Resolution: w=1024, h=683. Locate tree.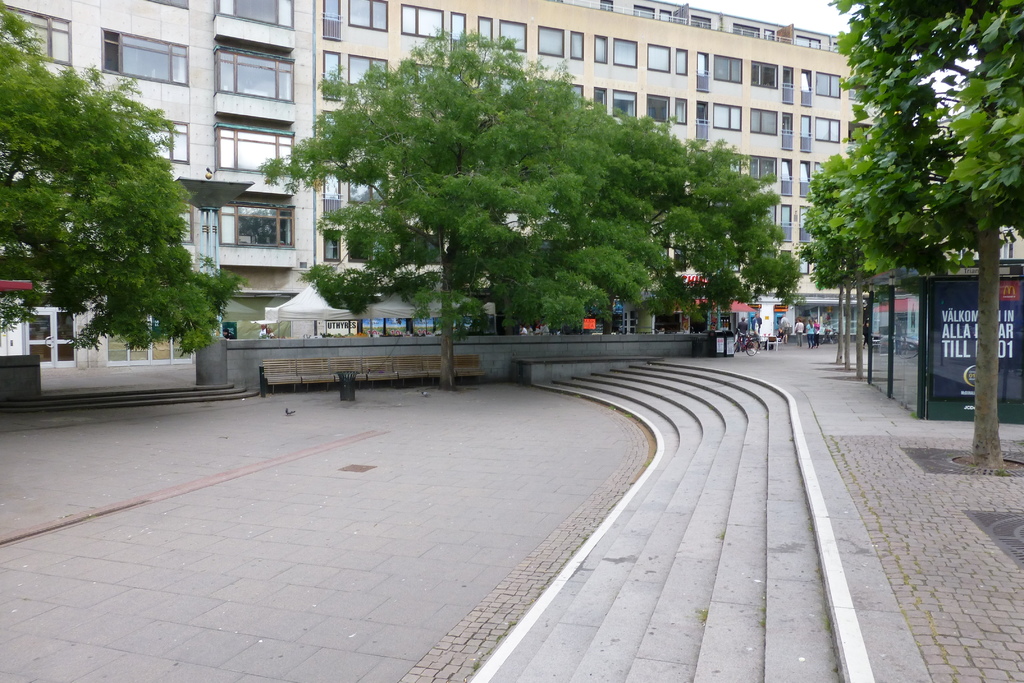
6:38:214:391.
